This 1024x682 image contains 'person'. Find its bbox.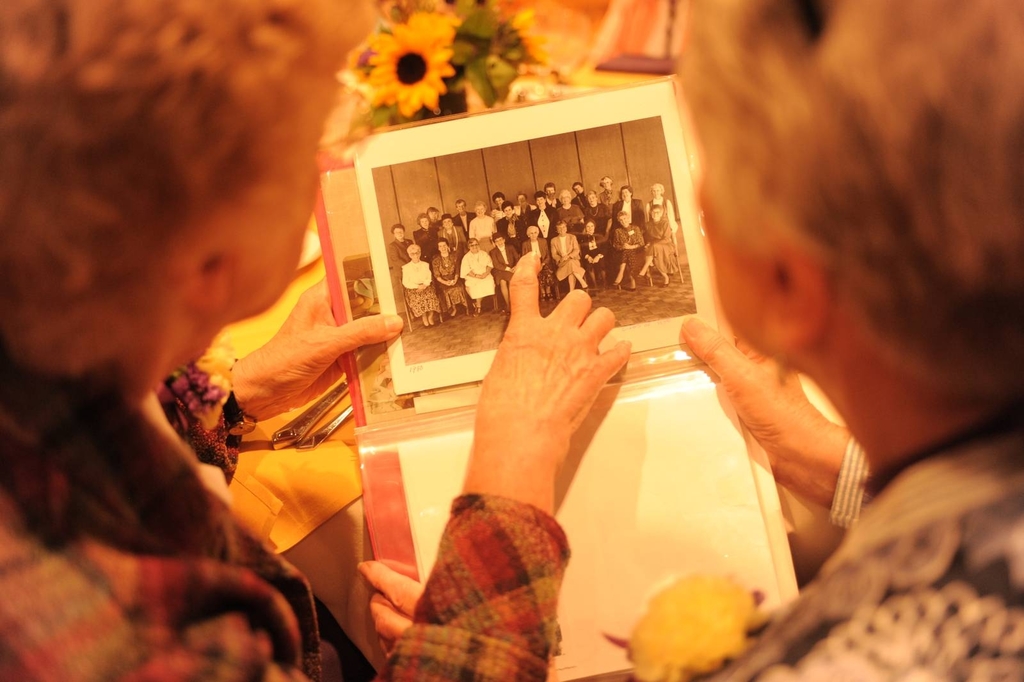
x1=0 y1=0 x2=632 y2=681.
